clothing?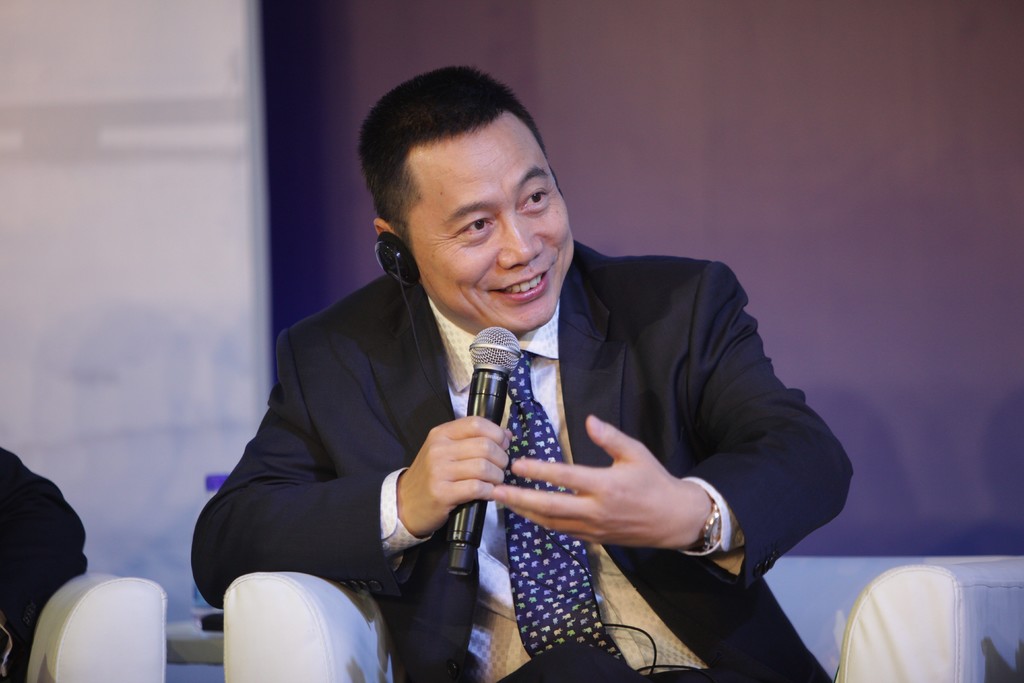
pyautogui.locateOnScreen(0, 443, 89, 682)
